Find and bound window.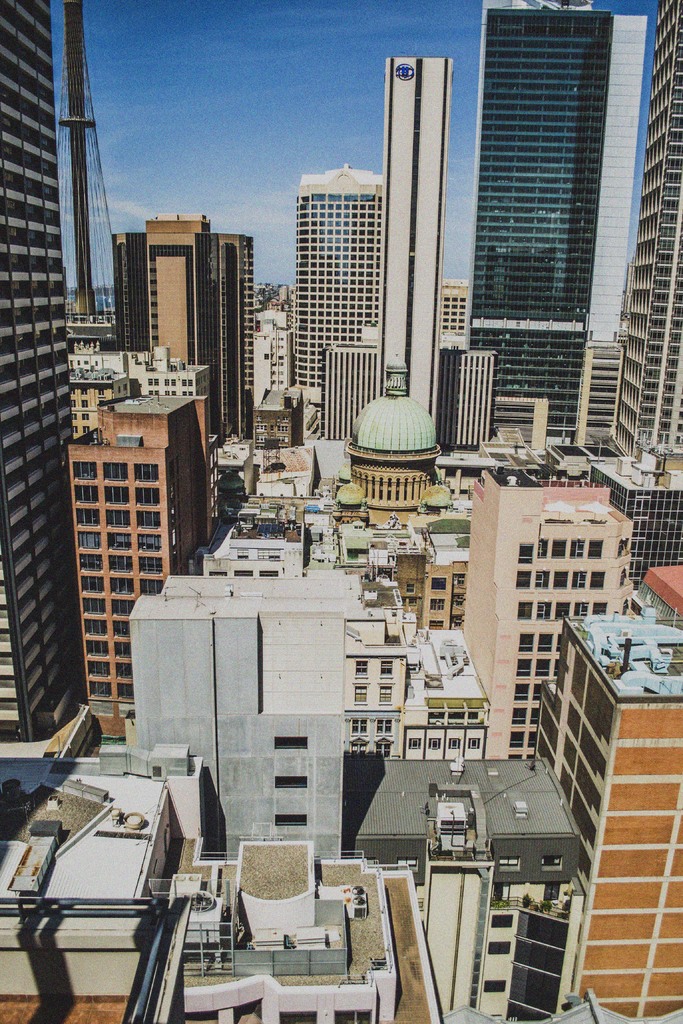
Bound: (x1=115, y1=685, x2=134, y2=702).
